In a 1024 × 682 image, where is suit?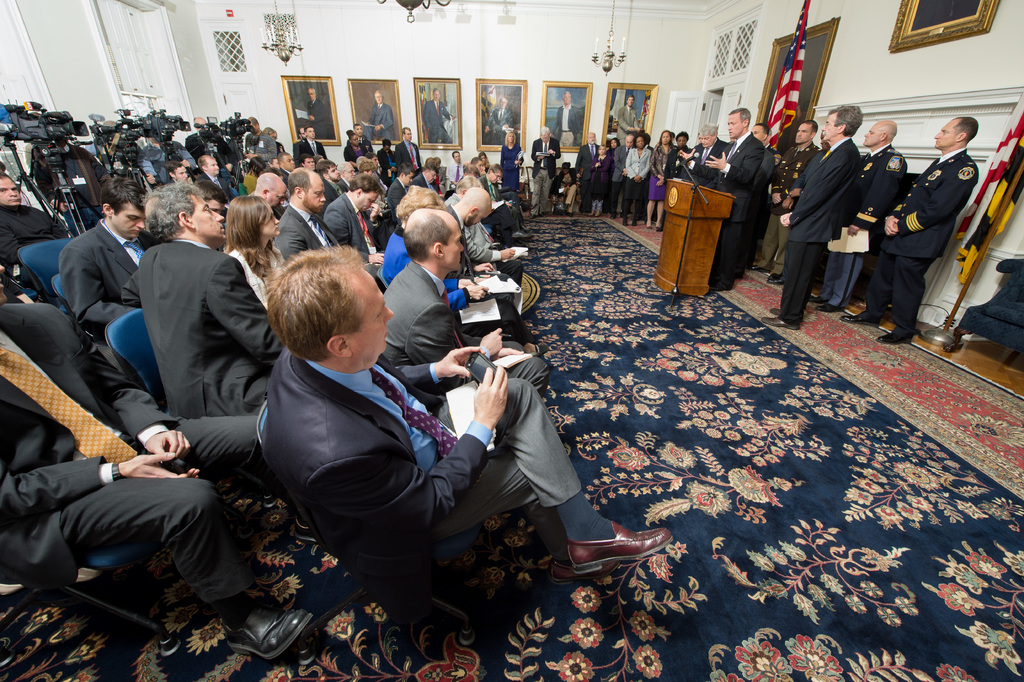
(108,238,292,422).
